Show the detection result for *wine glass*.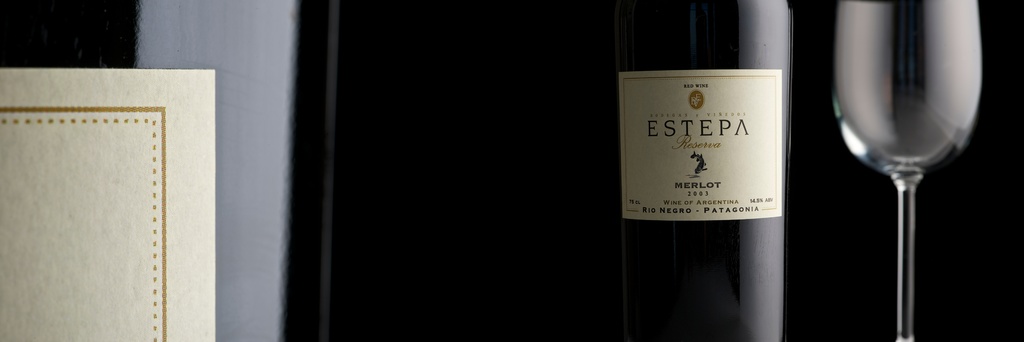
<bbox>835, 0, 982, 341</bbox>.
